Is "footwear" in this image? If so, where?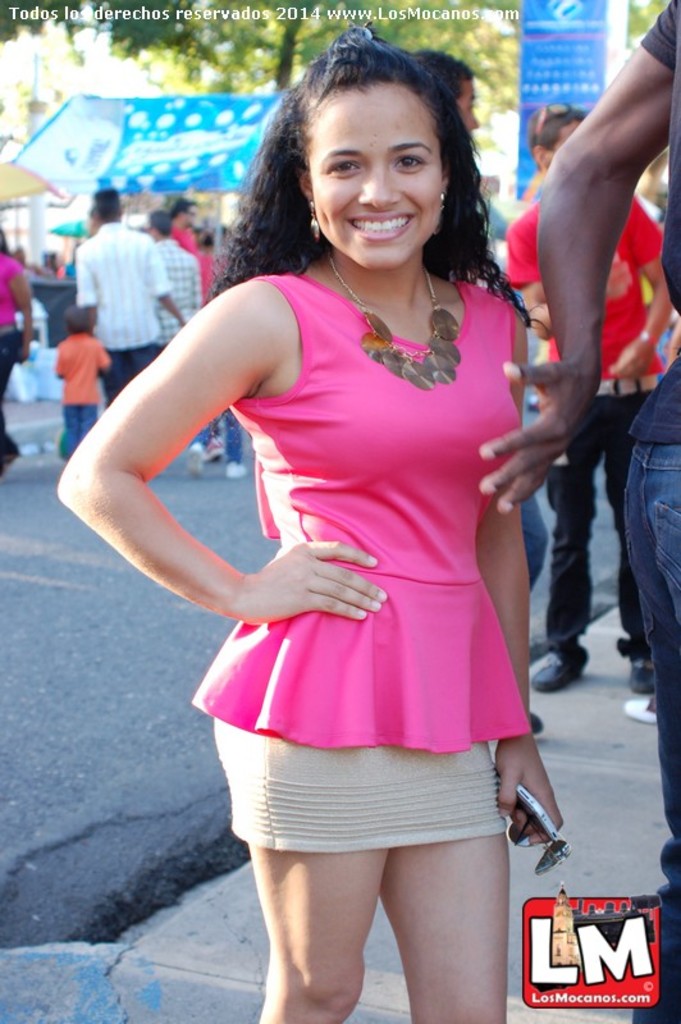
Yes, at (533, 635, 588, 694).
